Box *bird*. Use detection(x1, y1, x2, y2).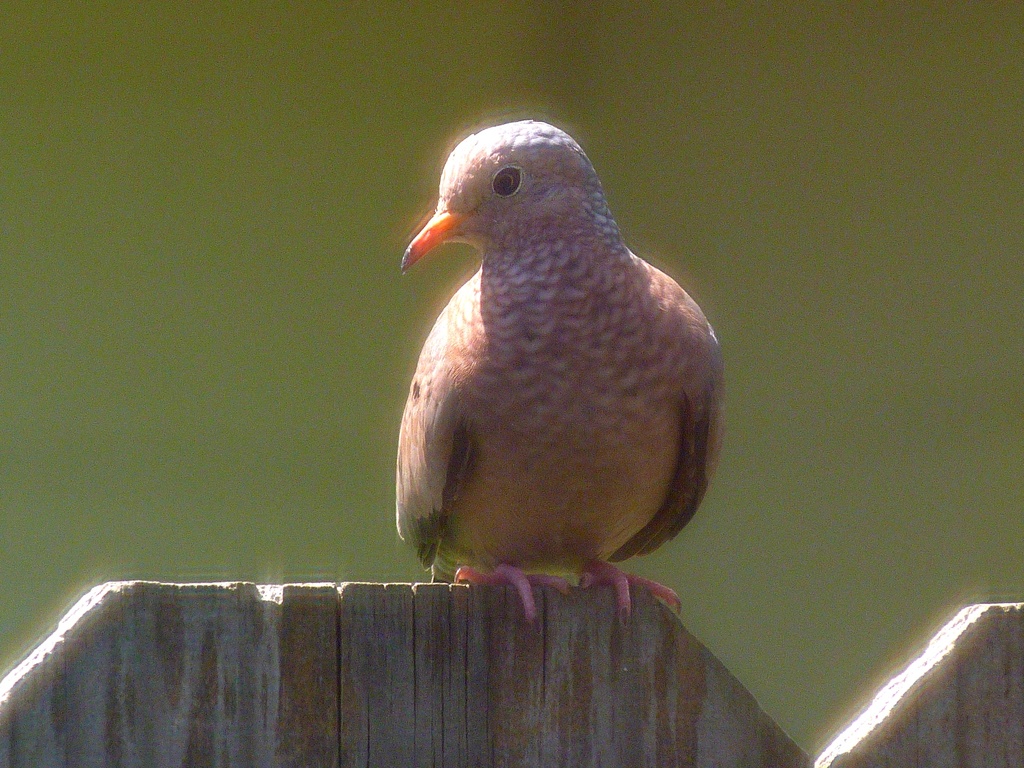
detection(376, 113, 726, 650).
